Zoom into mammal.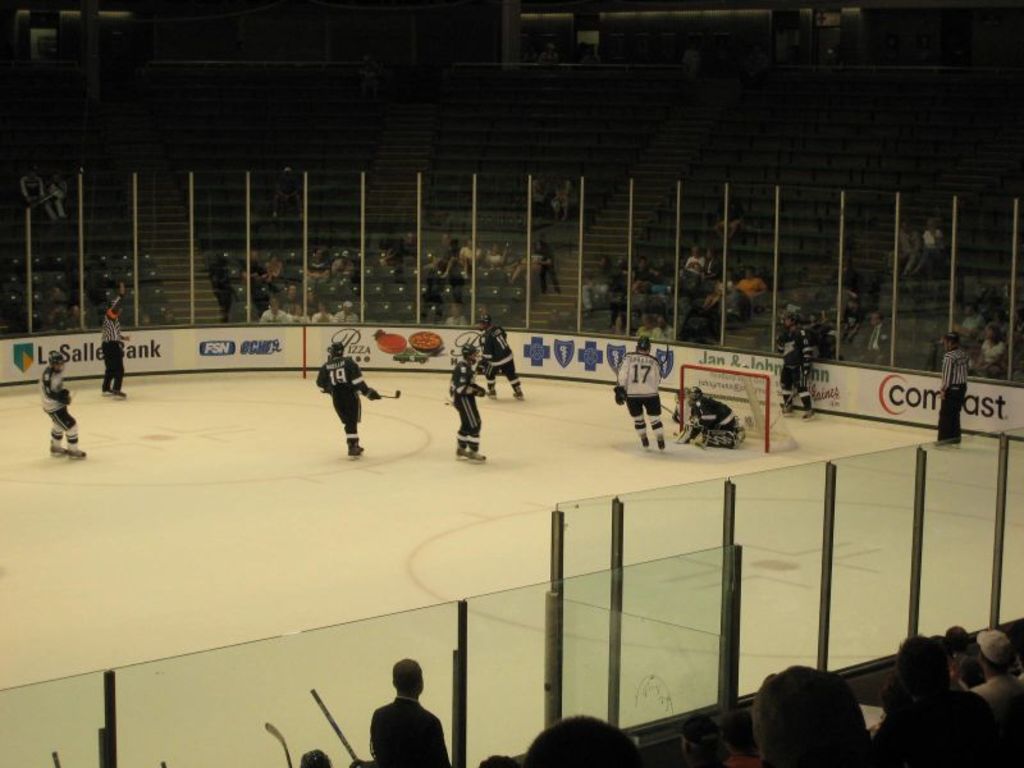
Zoom target: detection(979, 323, 1005, 380).
